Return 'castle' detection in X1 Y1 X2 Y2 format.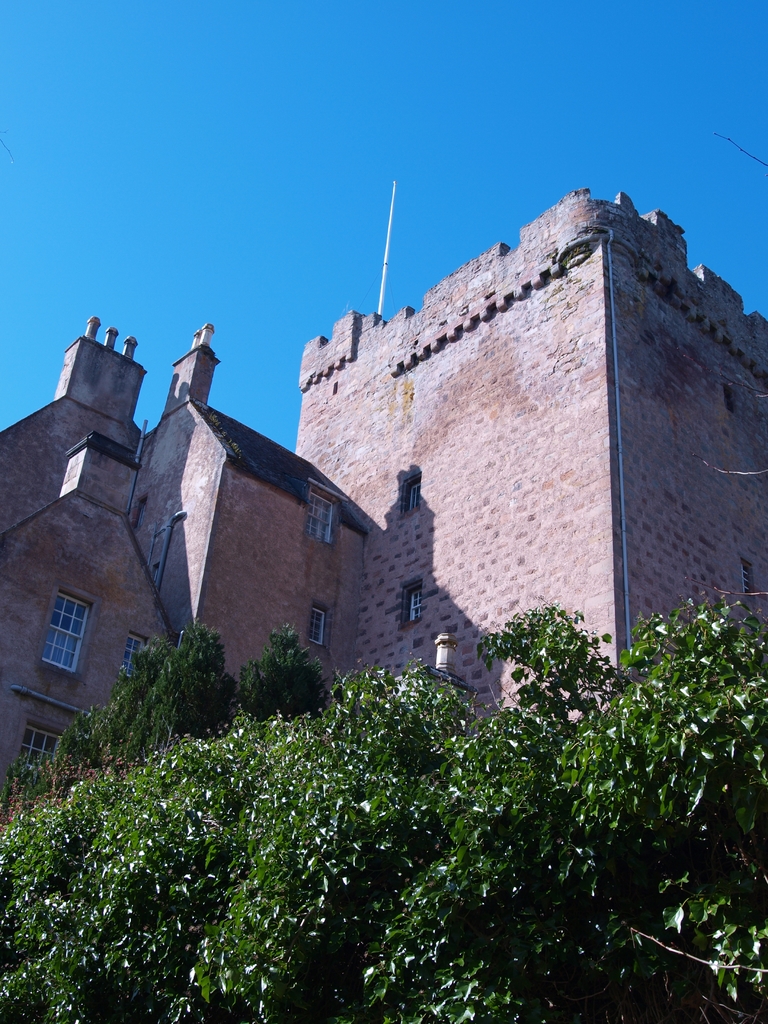
42 157 744 806.
